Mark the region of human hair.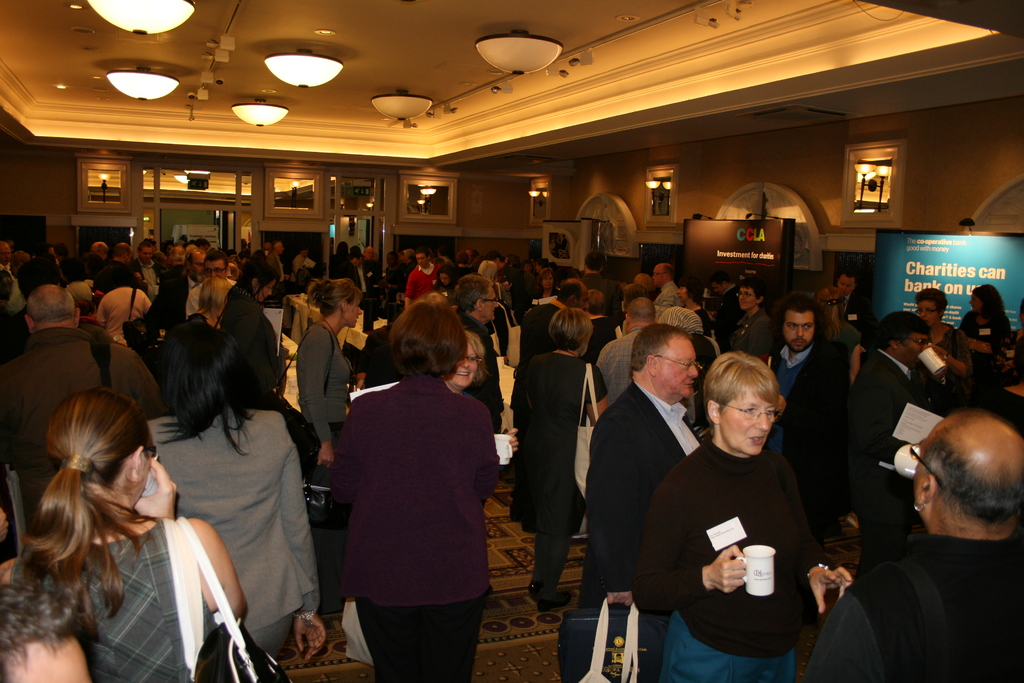
Region: crop(202, 251, 230, 268).
